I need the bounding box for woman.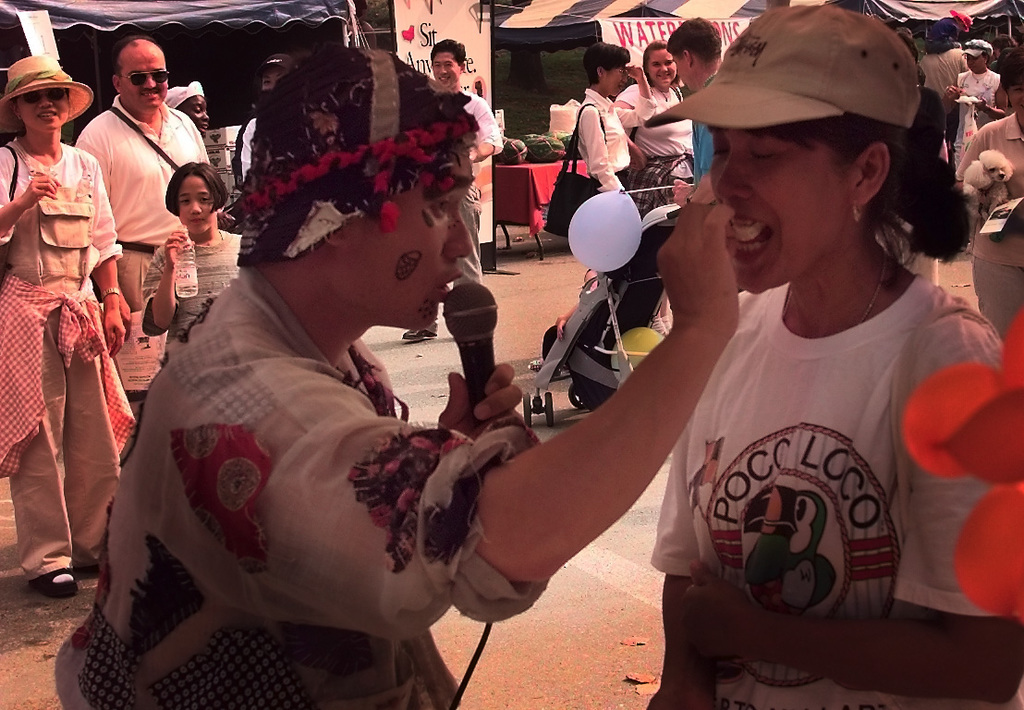
Here it is: [left=615, top=46, right=698, bottom=176].
